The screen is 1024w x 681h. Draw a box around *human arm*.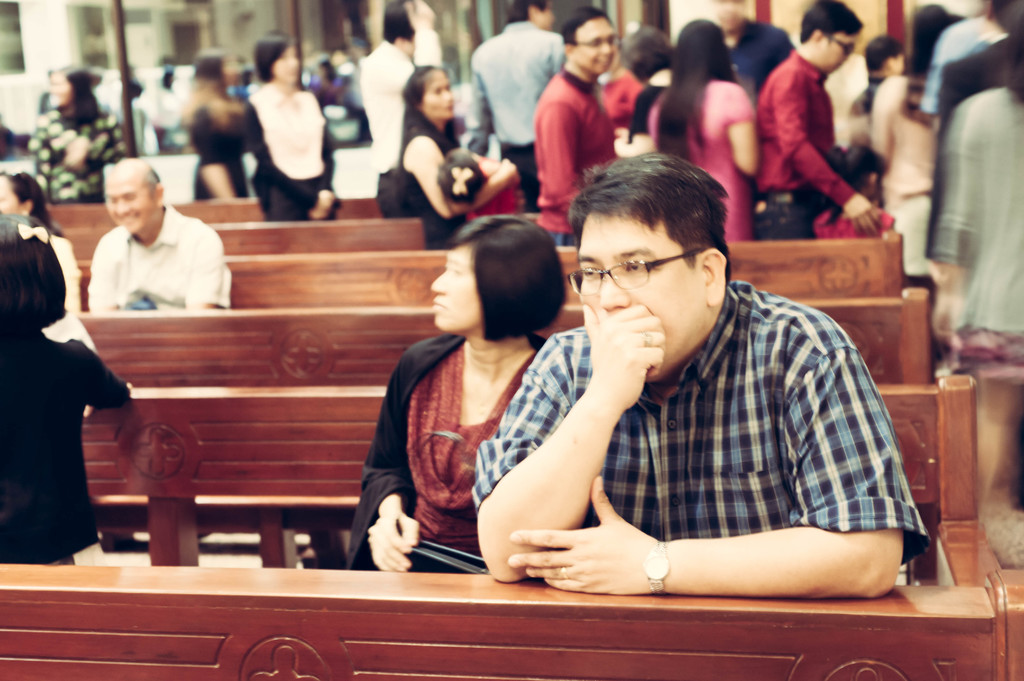
locate(191, 231, 221, 310).
